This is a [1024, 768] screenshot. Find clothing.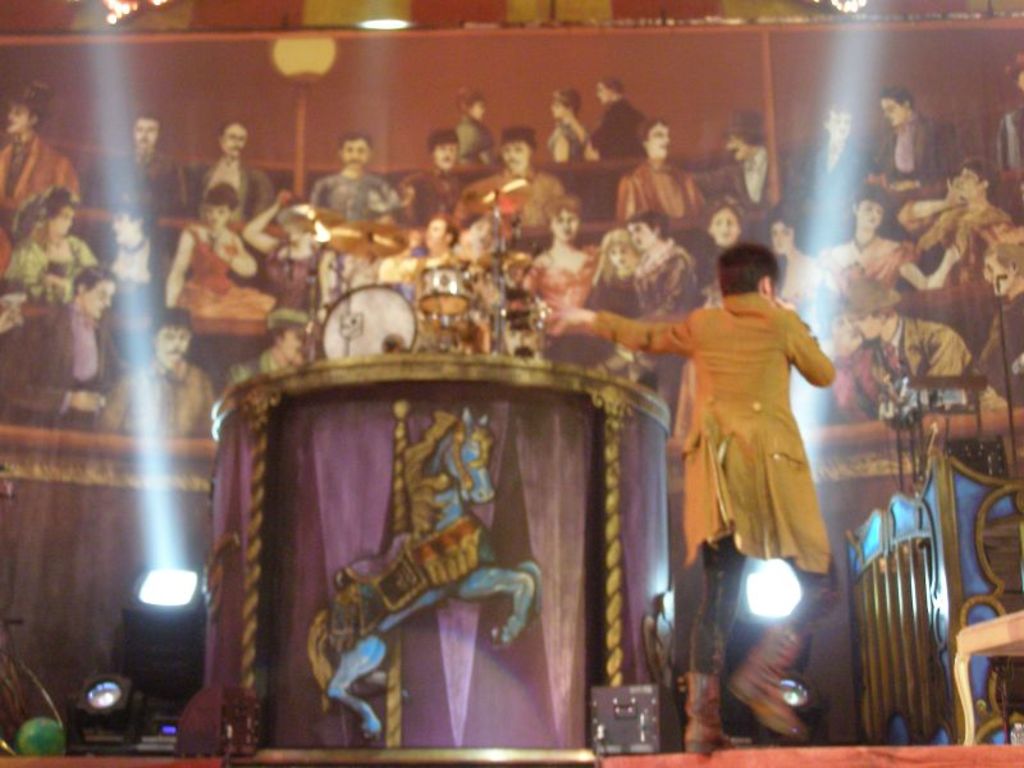
Bounding box: l=393, t=165, r=475, b=221.
